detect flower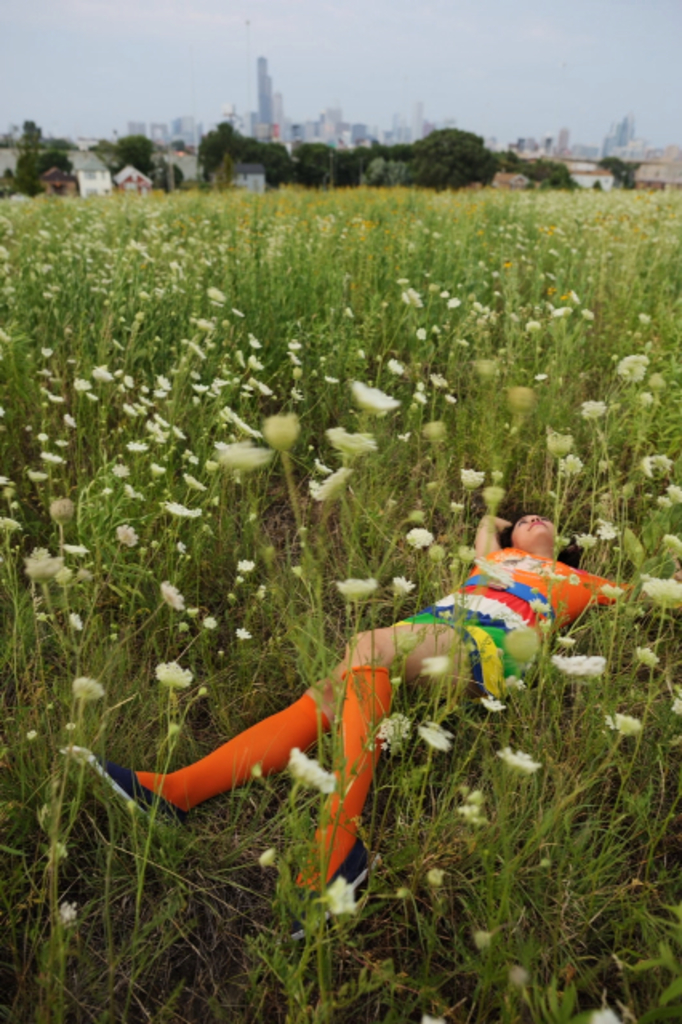
locate(415, 421, 451, 438)
